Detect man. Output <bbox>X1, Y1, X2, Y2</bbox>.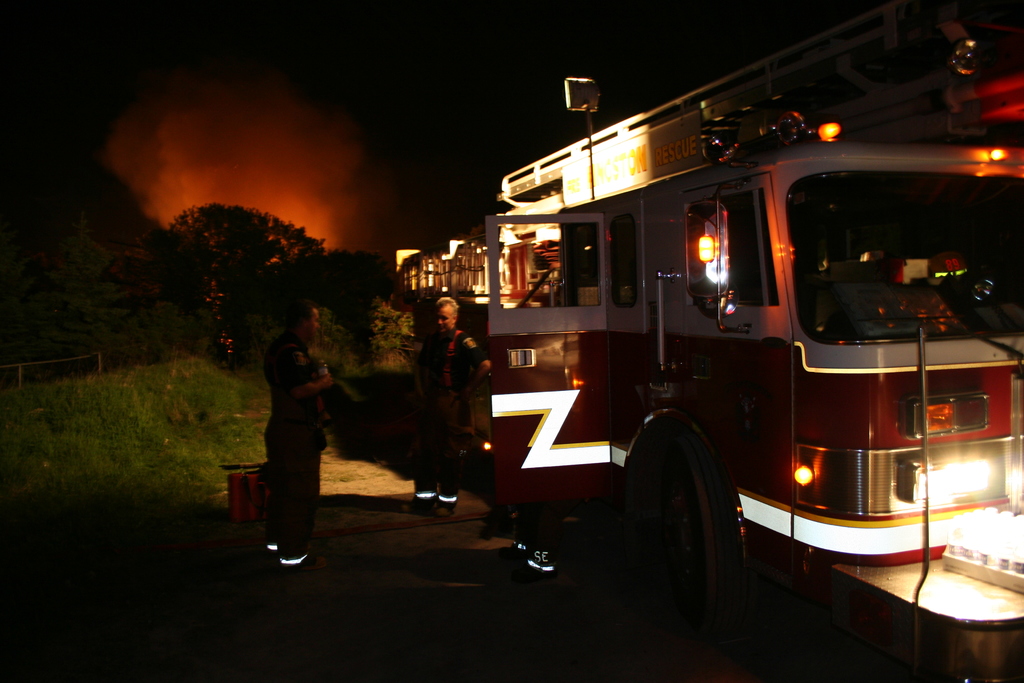
<bbox>421, 283, 503, 516</bbox>.
